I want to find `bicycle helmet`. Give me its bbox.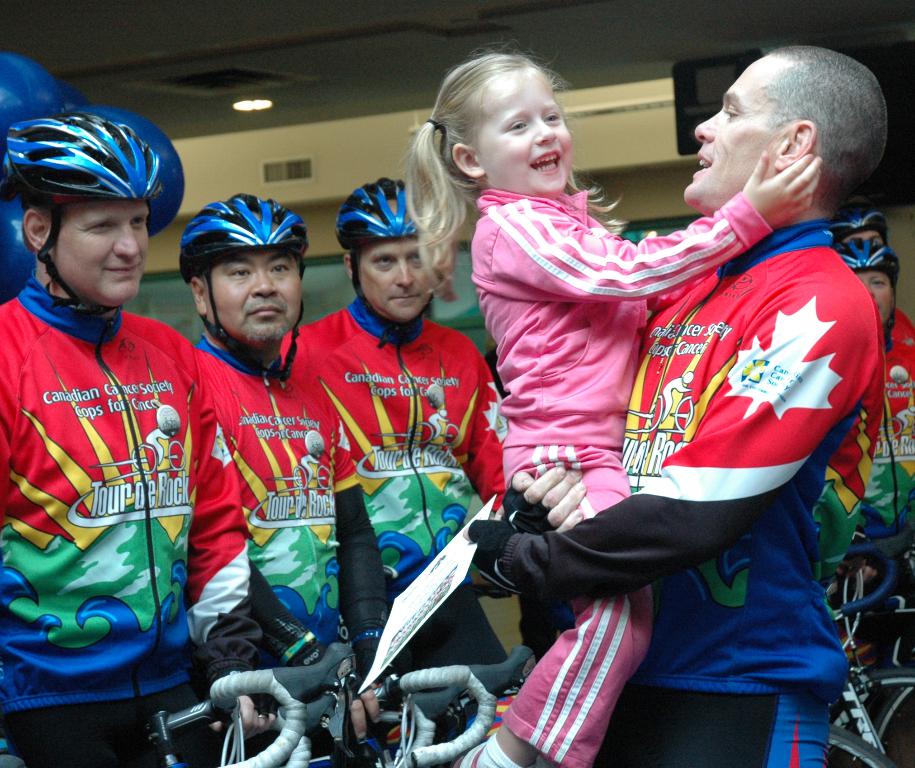
crop(178, 188, 304, 376).
